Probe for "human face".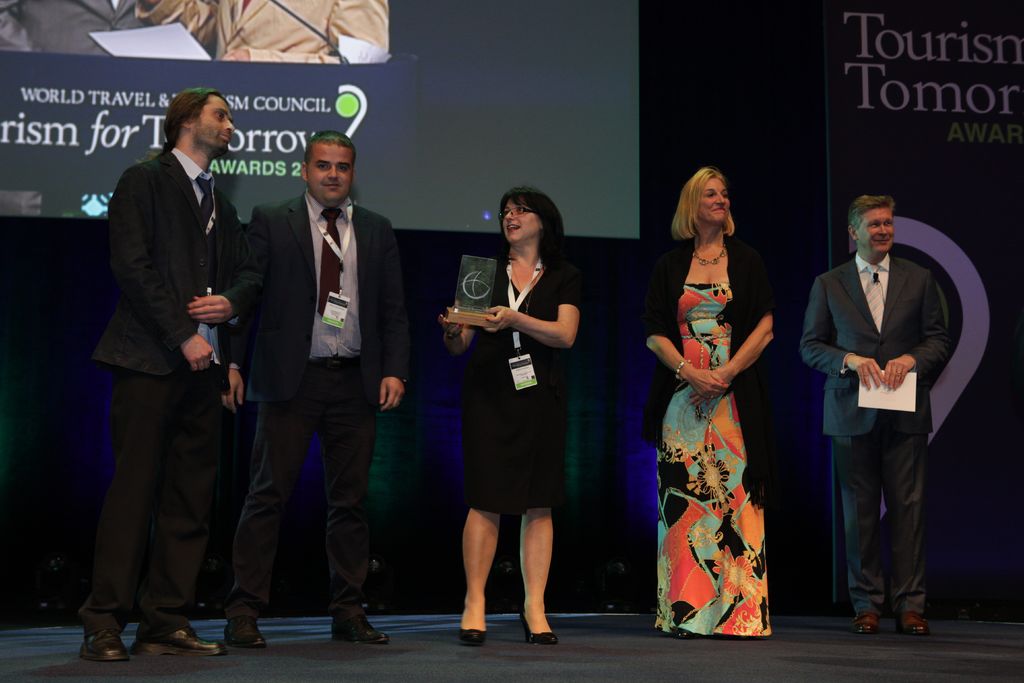
Probe result: [310, 142, 355, 199].
